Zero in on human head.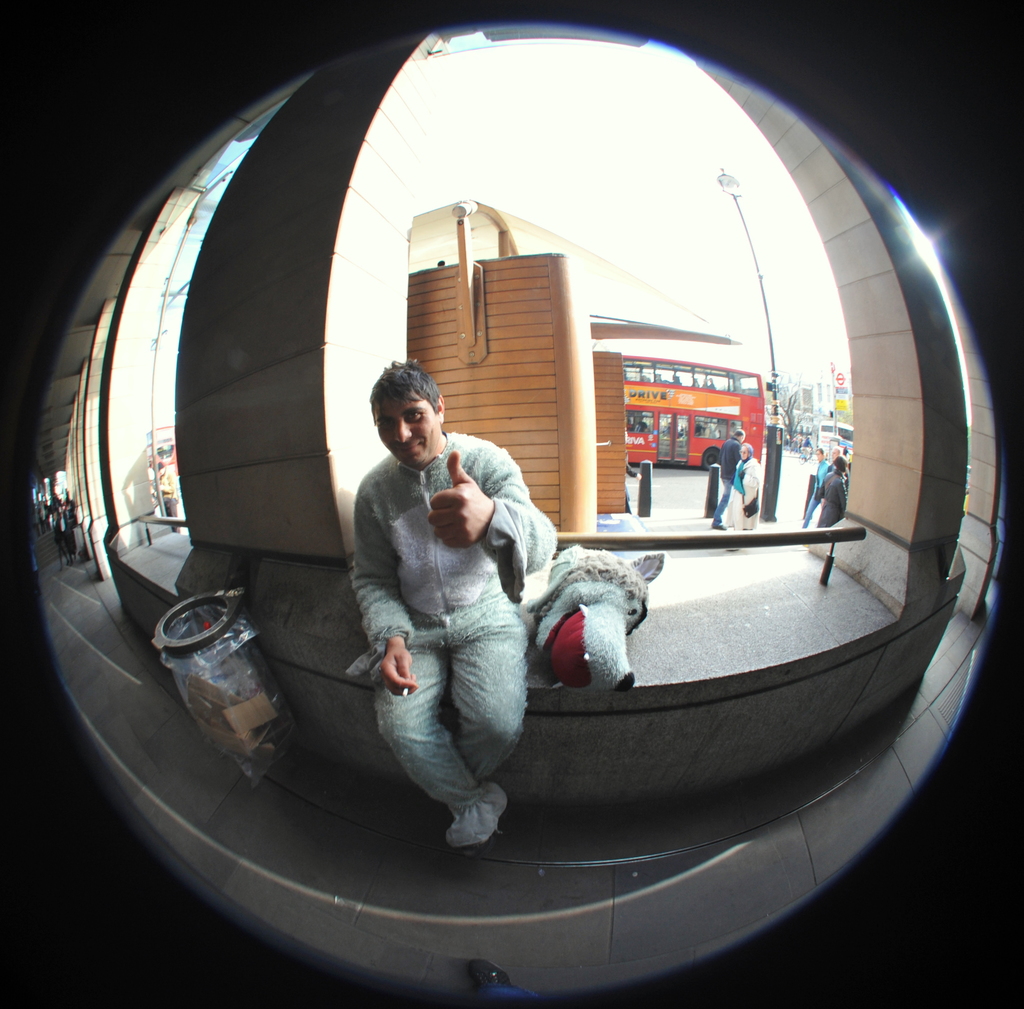
Zeroed in: {"x1": 741, "y1": 444, "x2": 753, "y2": 460}.
